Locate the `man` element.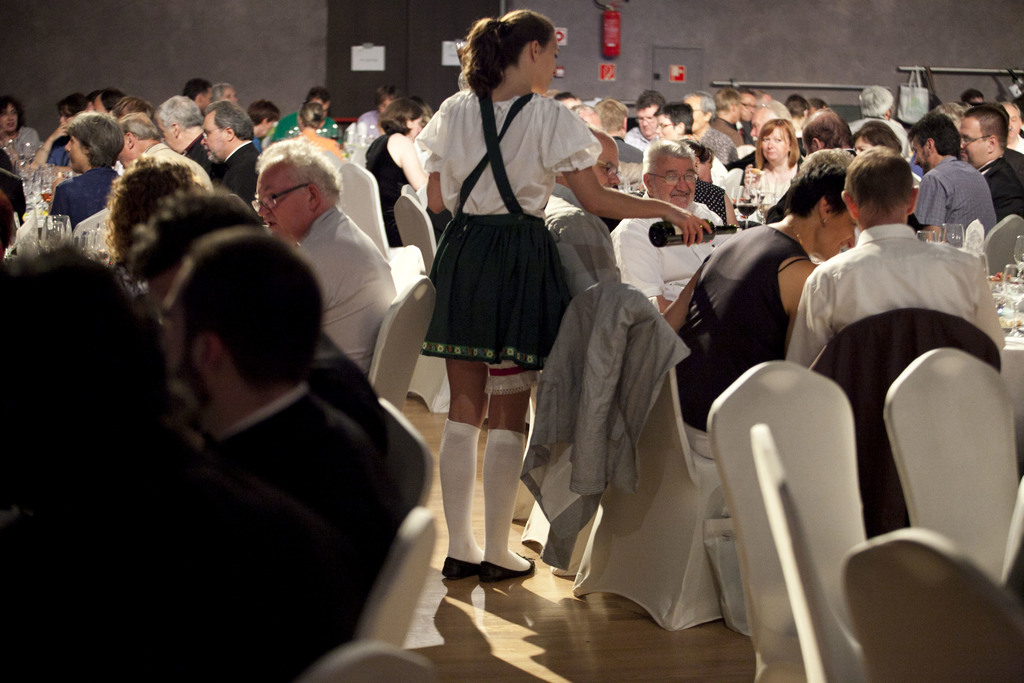
Element bbox: (157,88,213,147).
